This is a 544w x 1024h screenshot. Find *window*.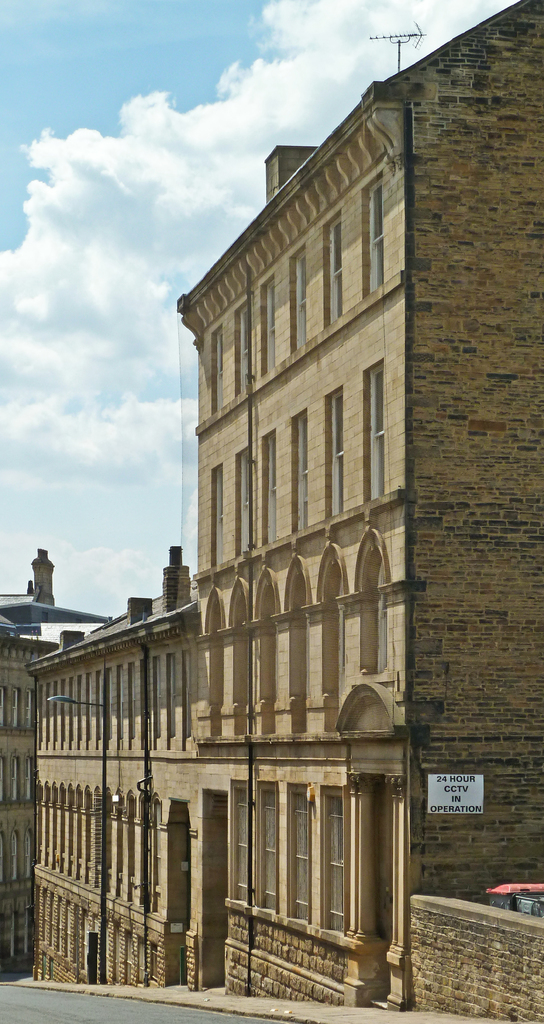
Bounding box: detection(289, 412, 312, 531).
